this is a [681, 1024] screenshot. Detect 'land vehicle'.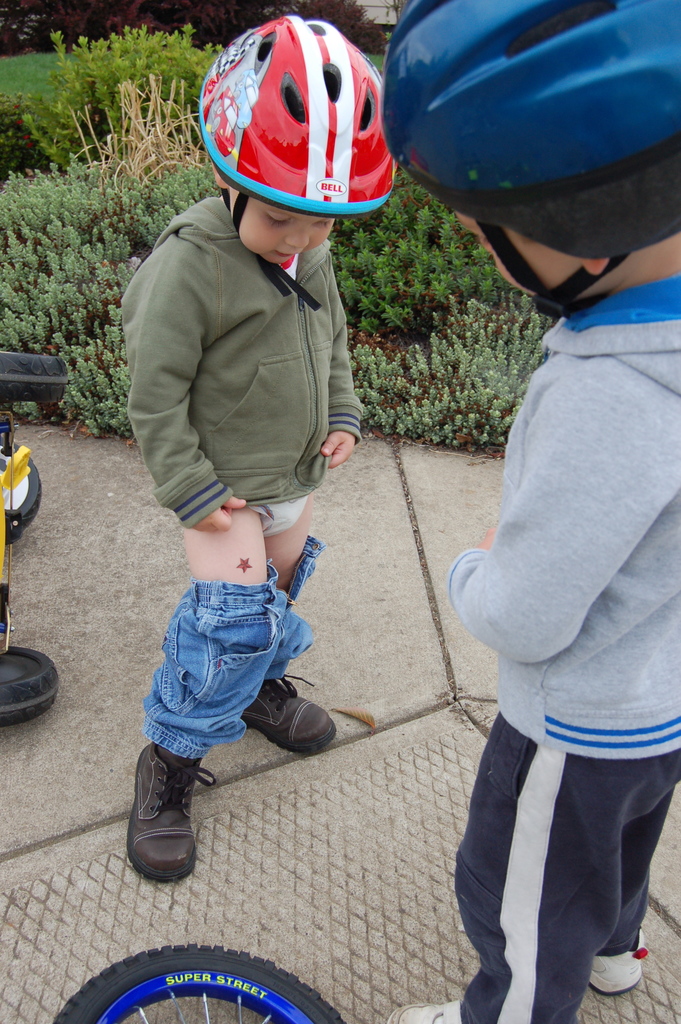
(left=52, top=940, right=341, bottom=1023).
